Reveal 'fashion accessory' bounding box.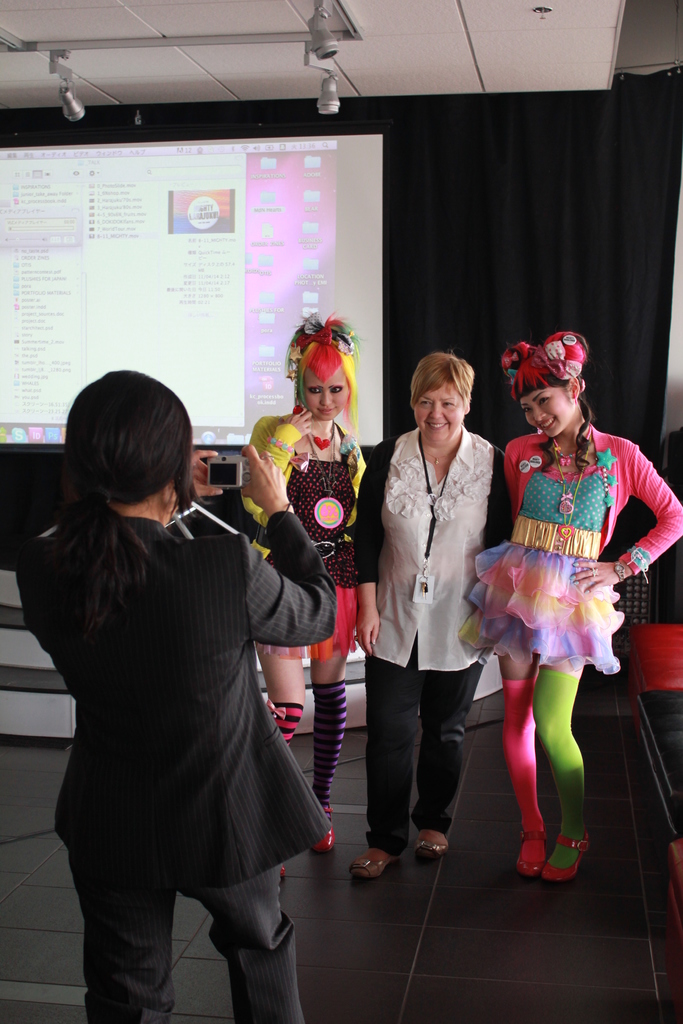
Revealed: <box>518,829,544,874</box>.
